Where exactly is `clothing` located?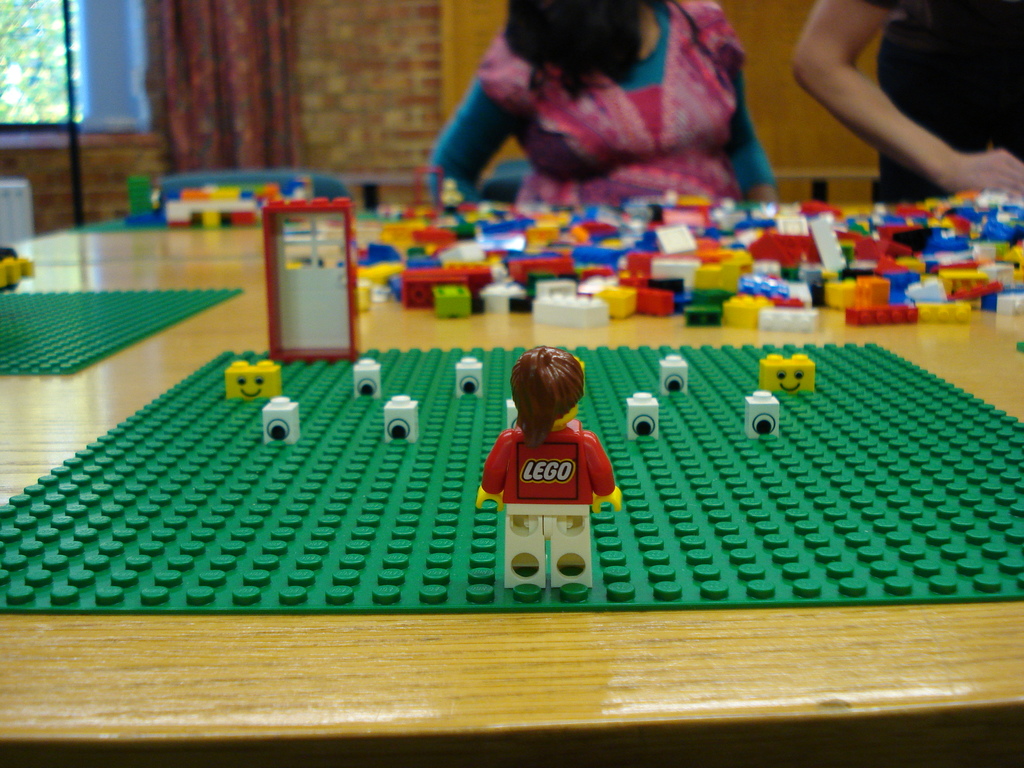
Its bounding box is [872, 0, 1022, 203].
